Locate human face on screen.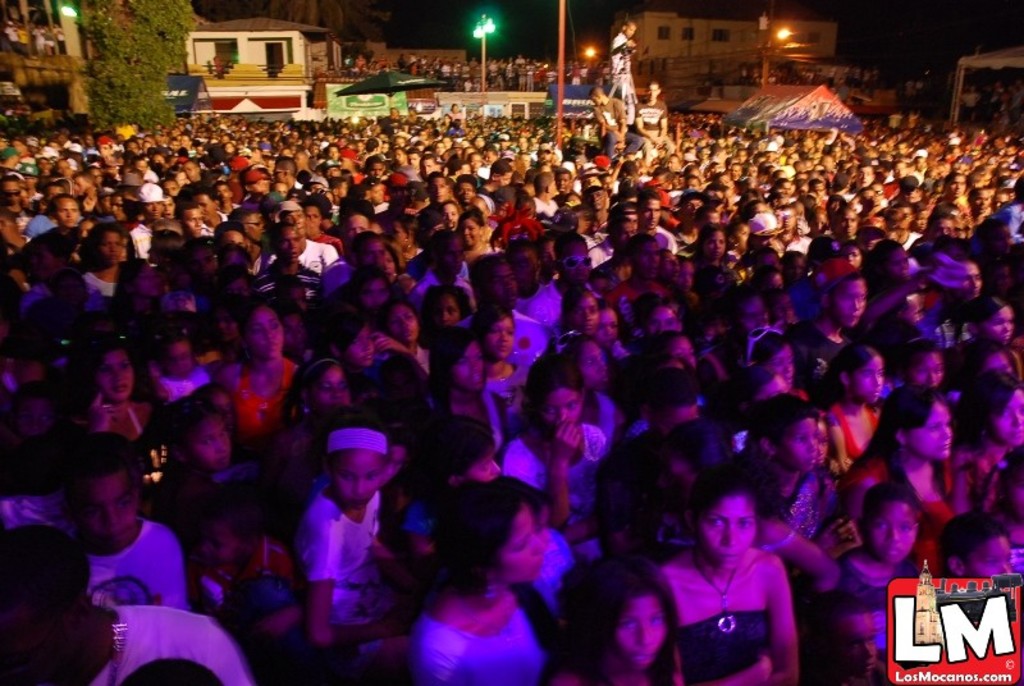
On screen at 901/403/950/461.
